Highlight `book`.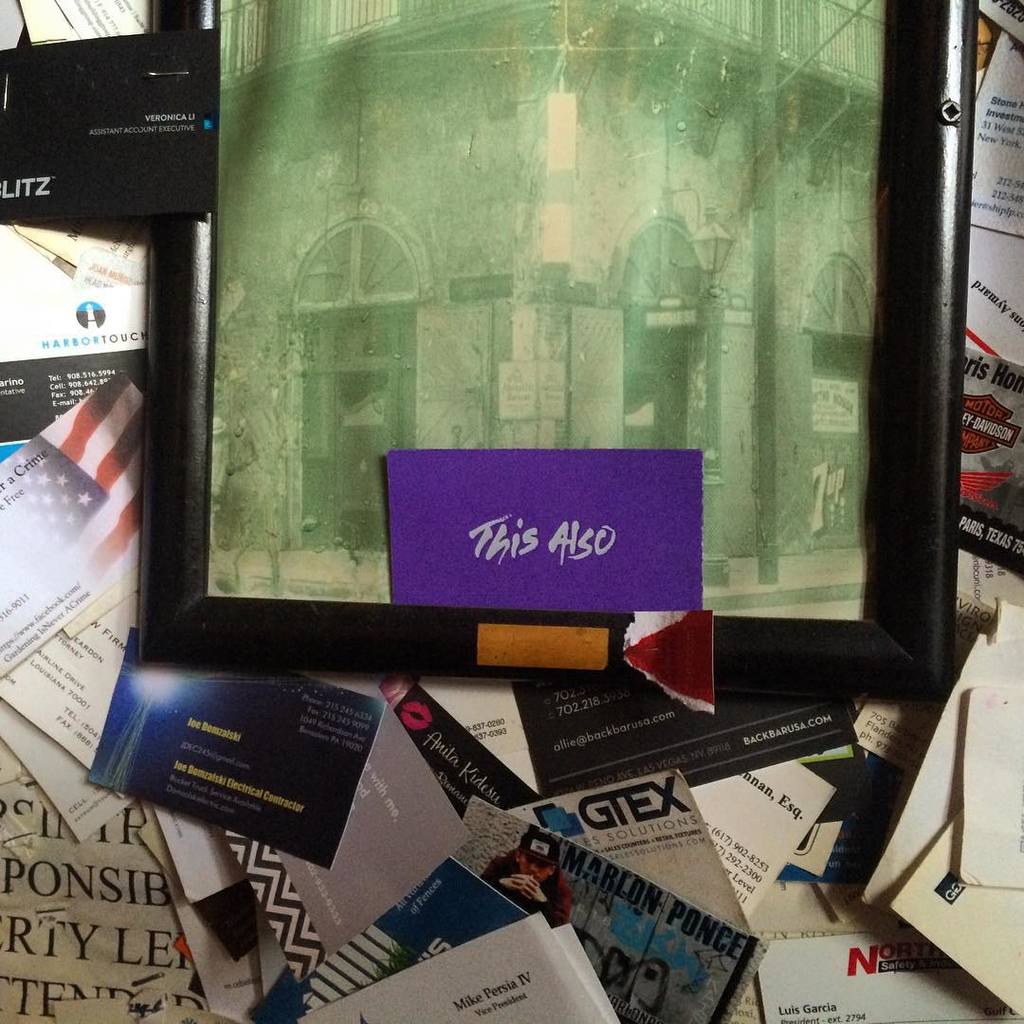
Highlighted region: l=0, t=366, r=145, b=678.
